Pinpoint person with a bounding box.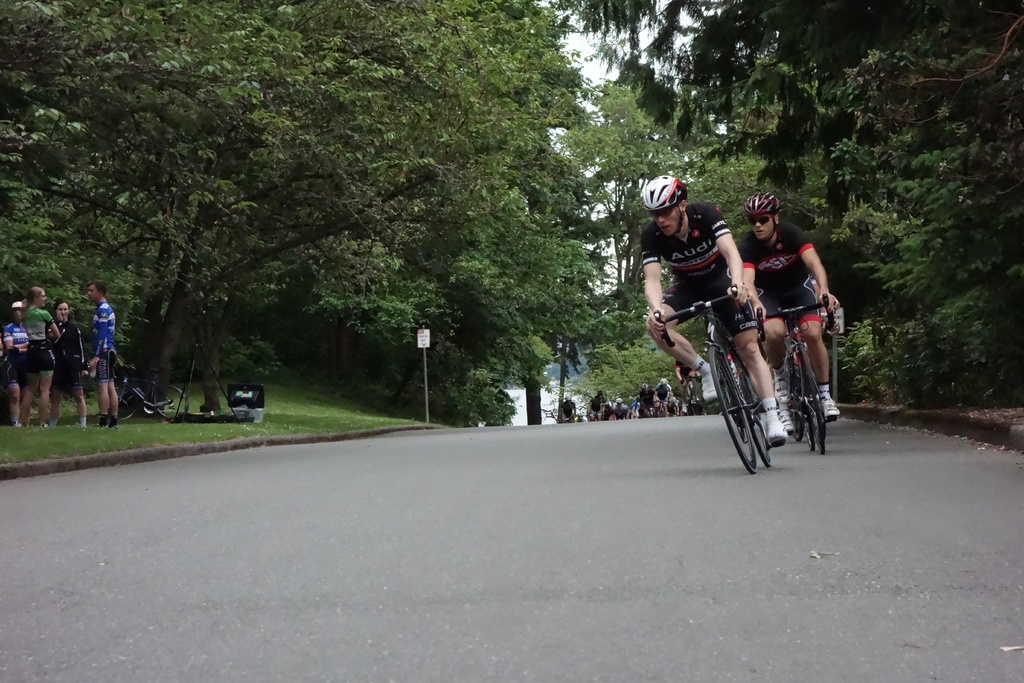
(46, 298, 92, 425).
